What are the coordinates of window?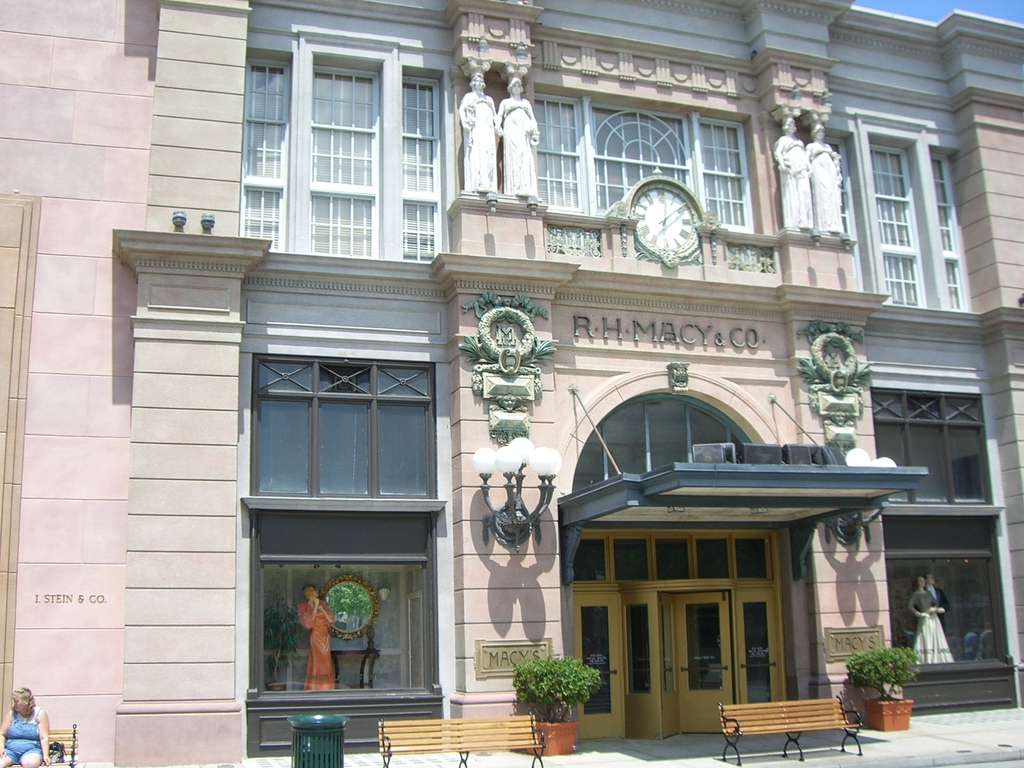
<bbox>824, 136, 973, 308</bbox>.
